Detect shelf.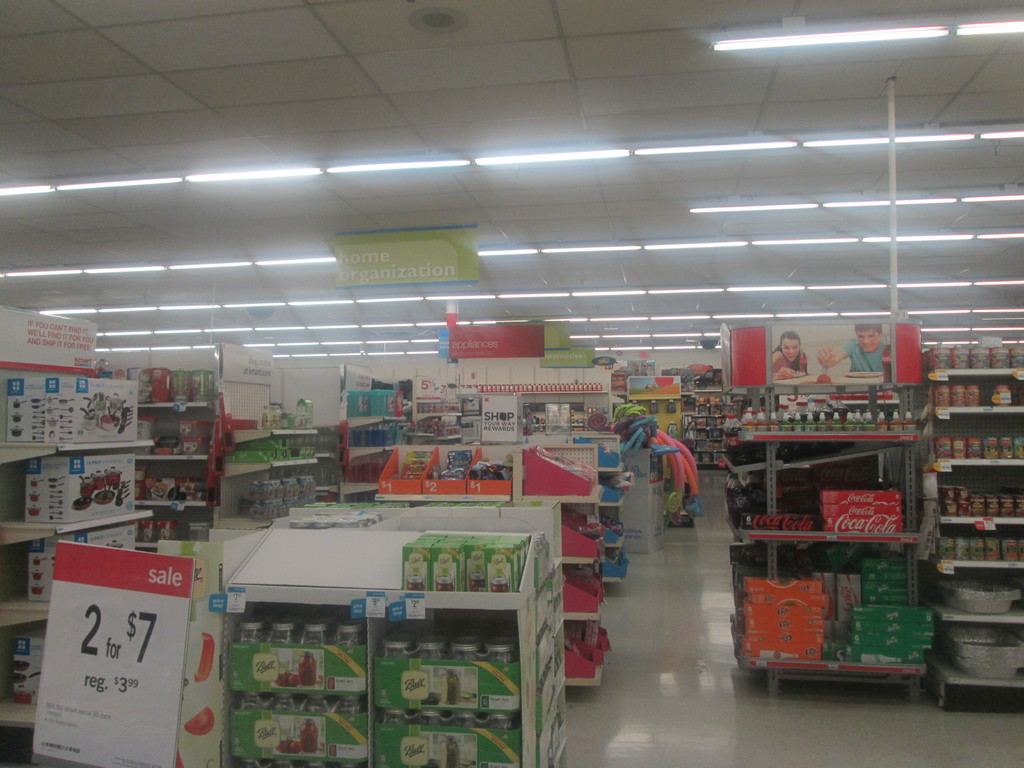
Detected at (x1=221, y1=492, x2=577, y2=767).
